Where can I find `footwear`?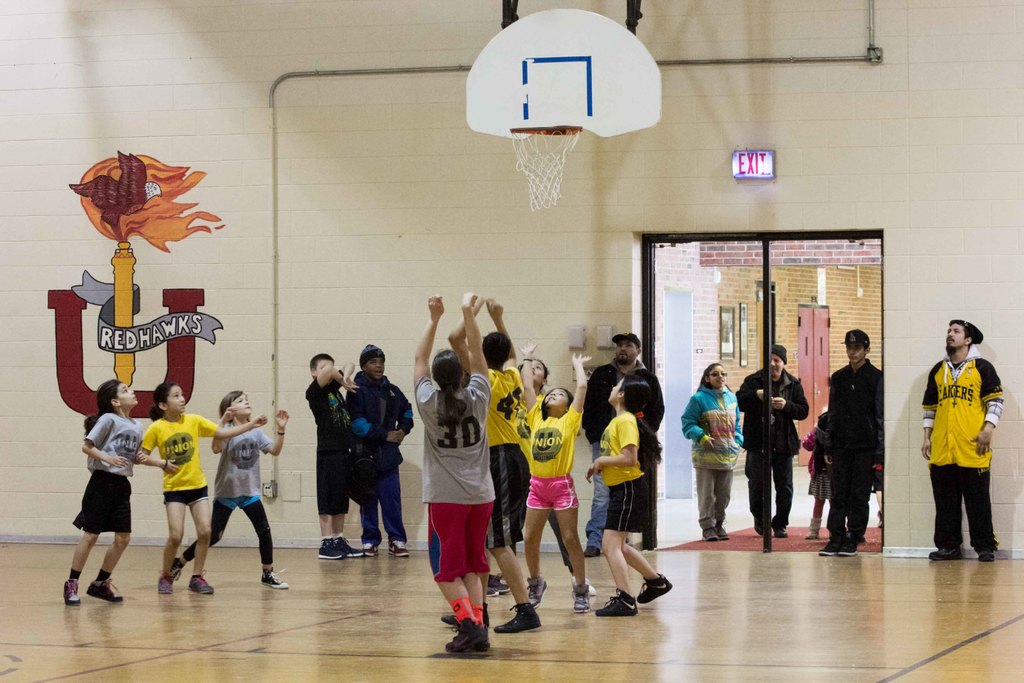
You can find it at locate(317, 536, 344, 557).
